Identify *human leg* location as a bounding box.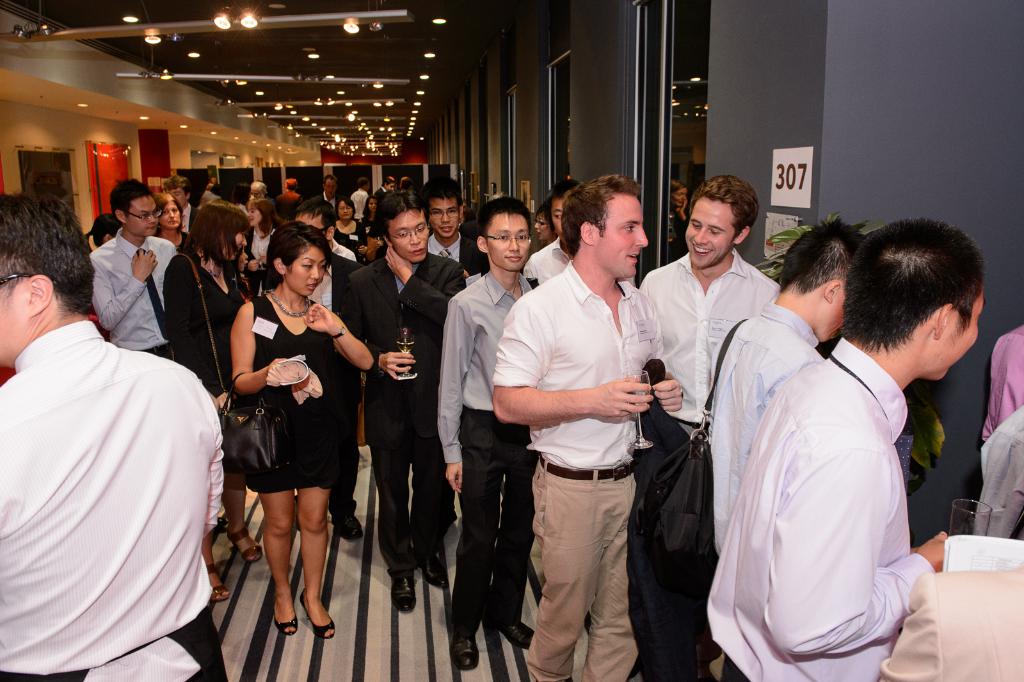
588,471,635,681.
